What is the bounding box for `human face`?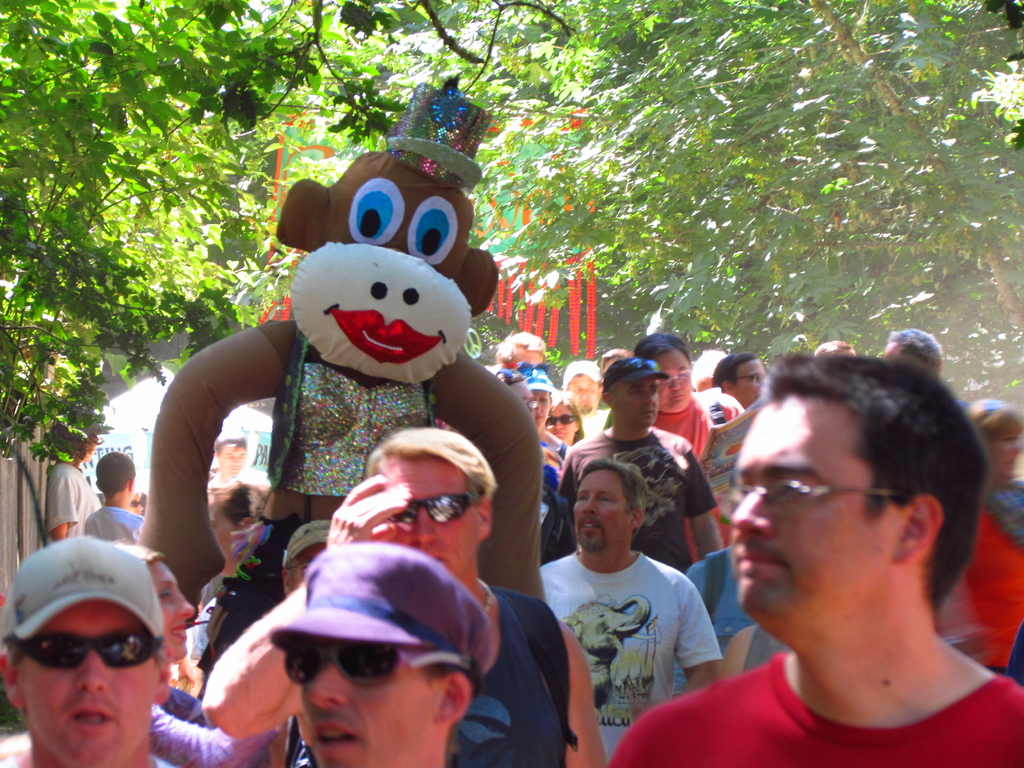
575, 468, 626, 547.
